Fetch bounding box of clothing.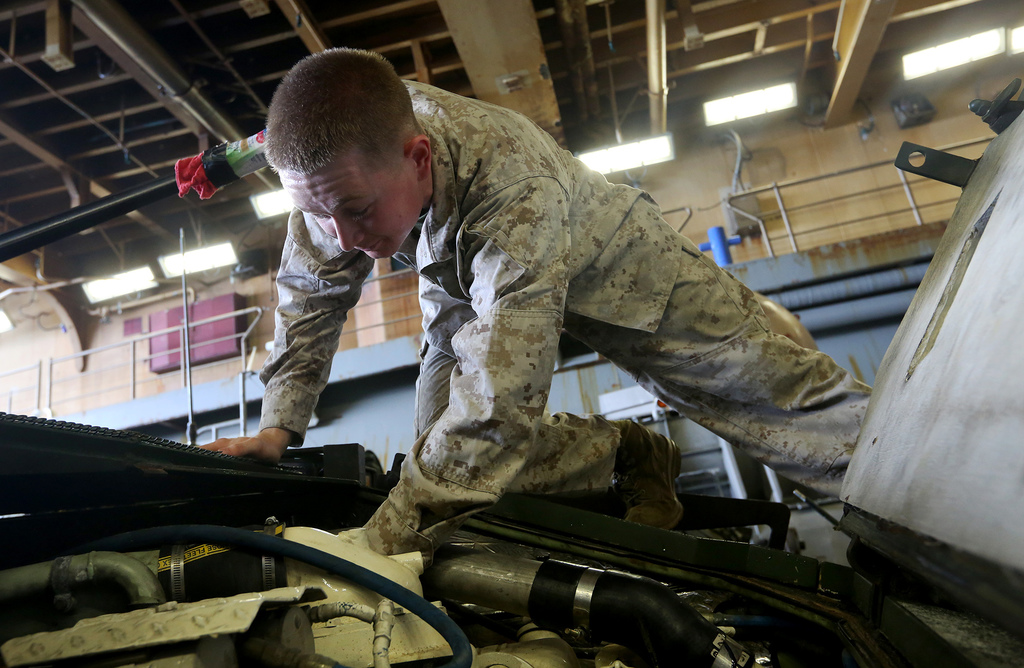
Bbox: 256:66:874:592.
